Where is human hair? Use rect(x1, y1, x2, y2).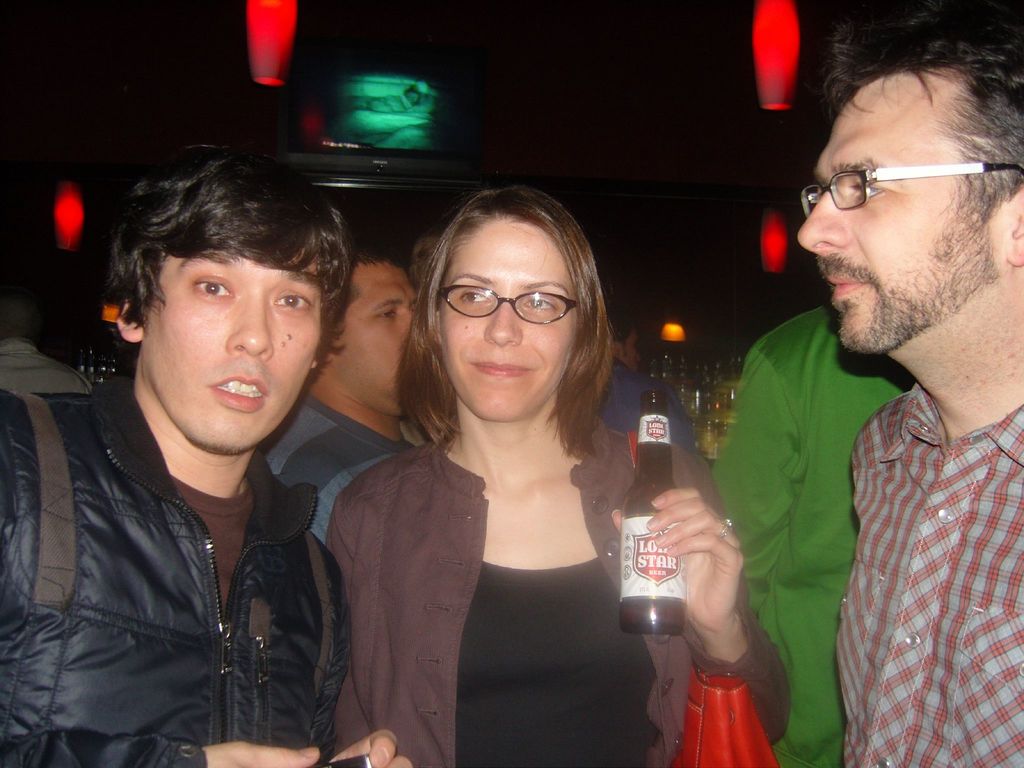
rect(344, 245, 408, 269).
